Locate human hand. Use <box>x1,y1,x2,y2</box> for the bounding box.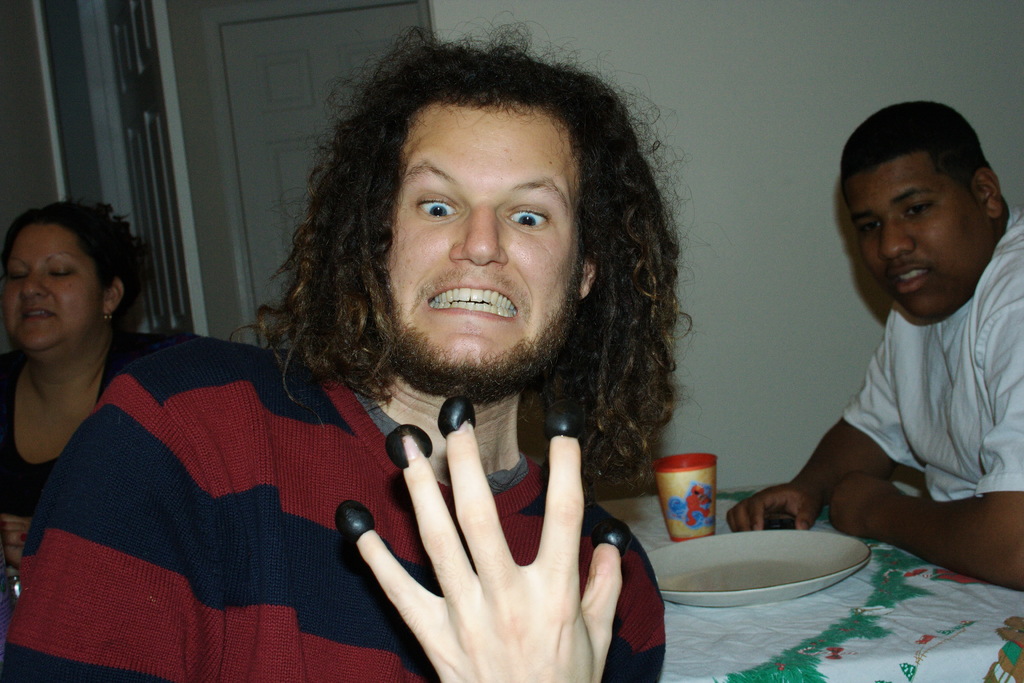
<box>353,398,641,681</box>.
